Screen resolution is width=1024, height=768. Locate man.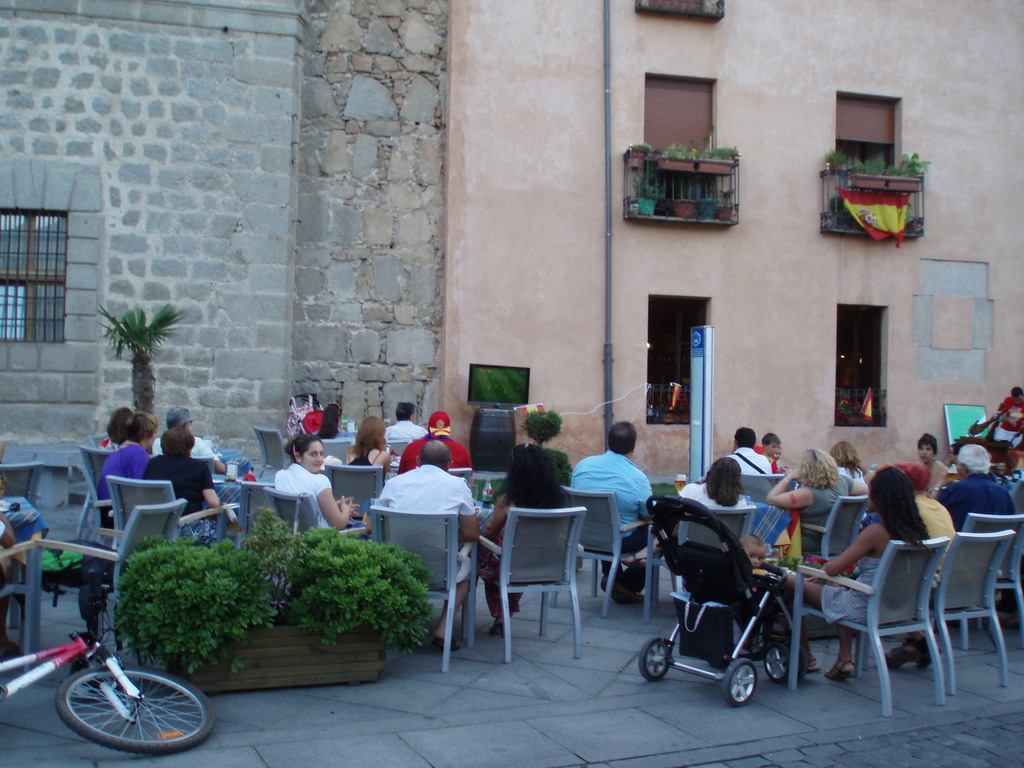
box(382, 399, 428, 461).
